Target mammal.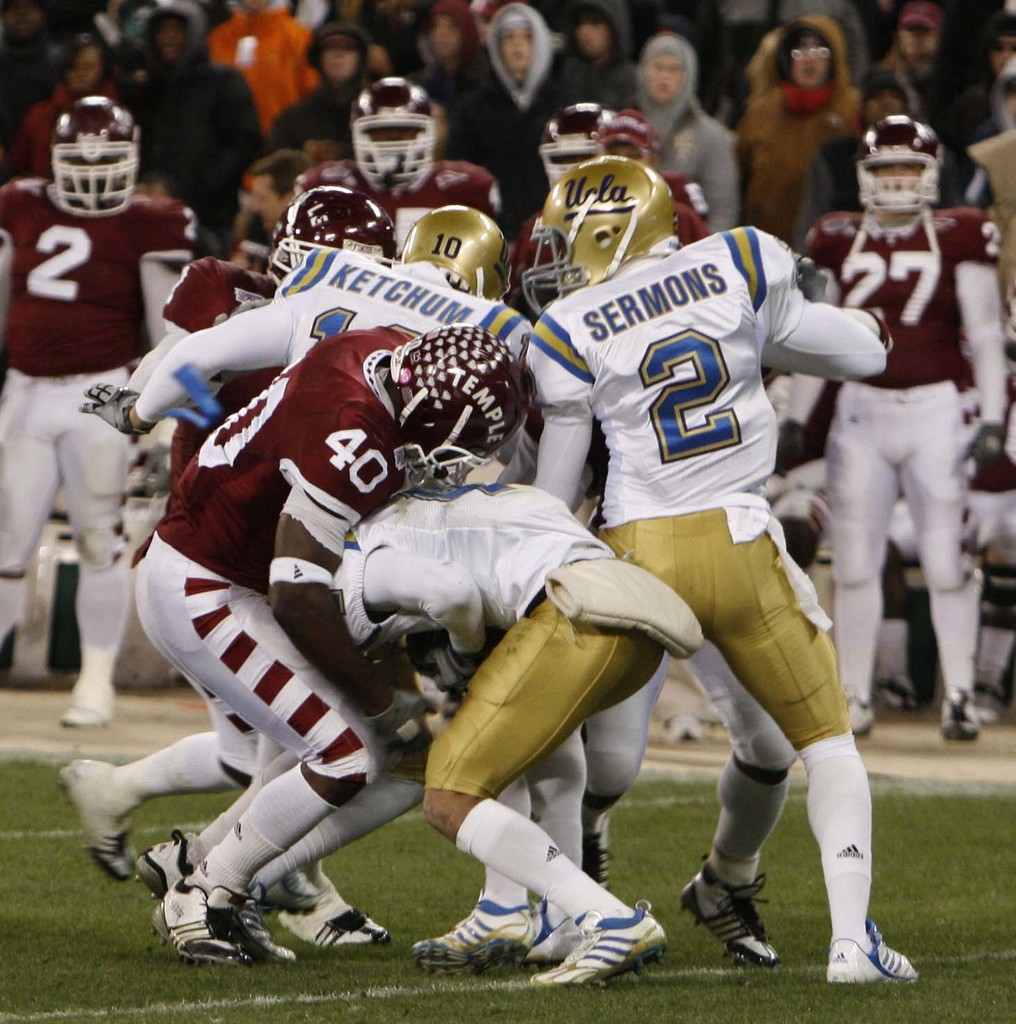
Target region: 534:147:945:987.
